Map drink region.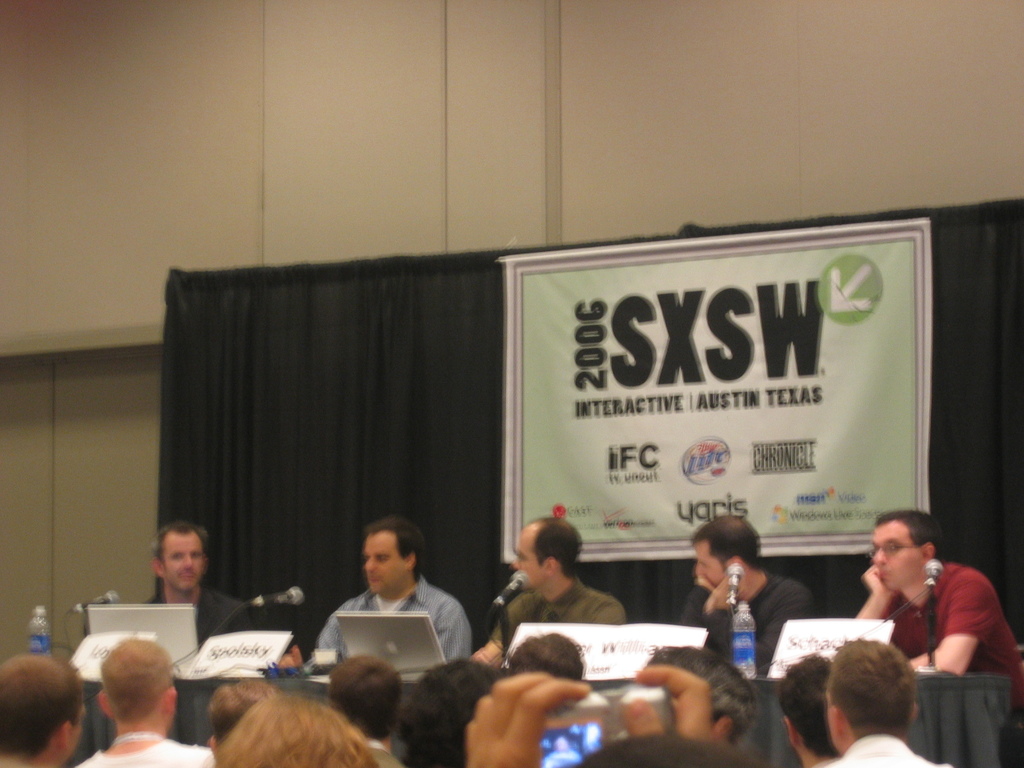
Mapped to 28/608/49/657.
